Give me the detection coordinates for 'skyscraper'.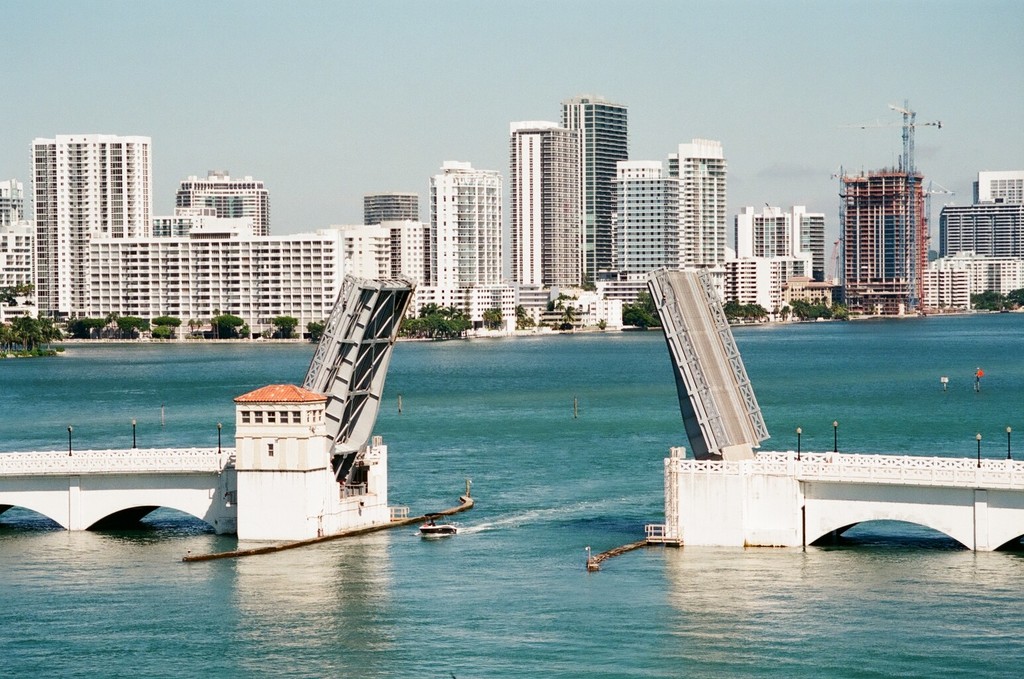
(left=834, top=168, right=929, bottom=321).
